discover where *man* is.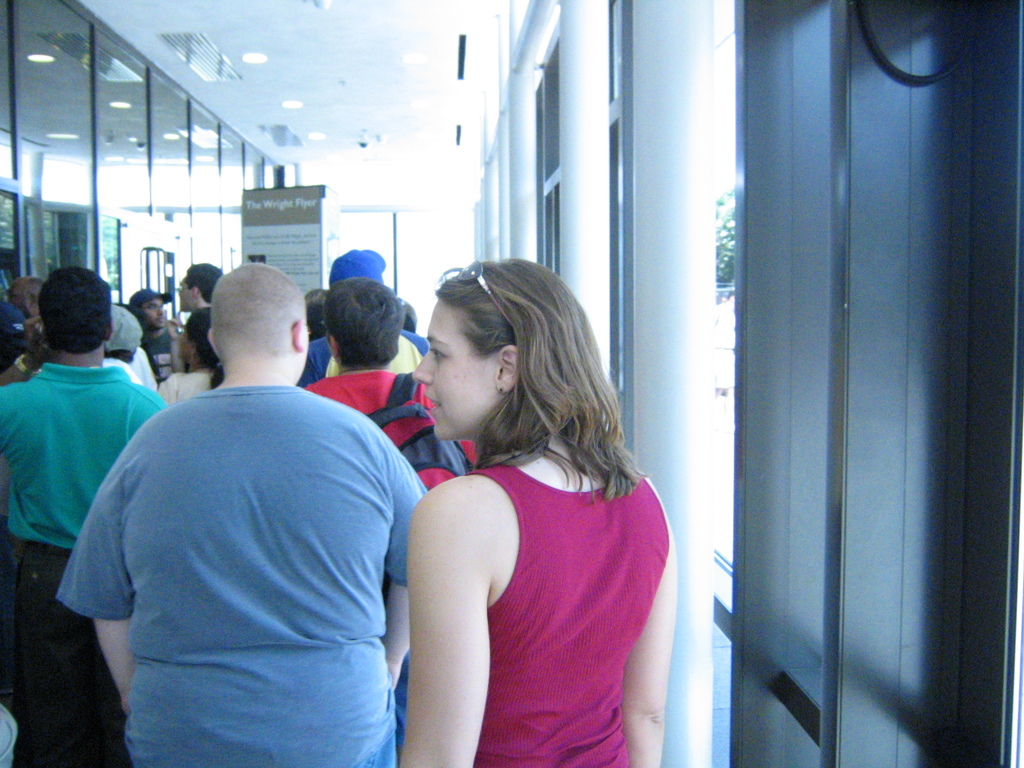
Discovered at 56:262:430:767.
